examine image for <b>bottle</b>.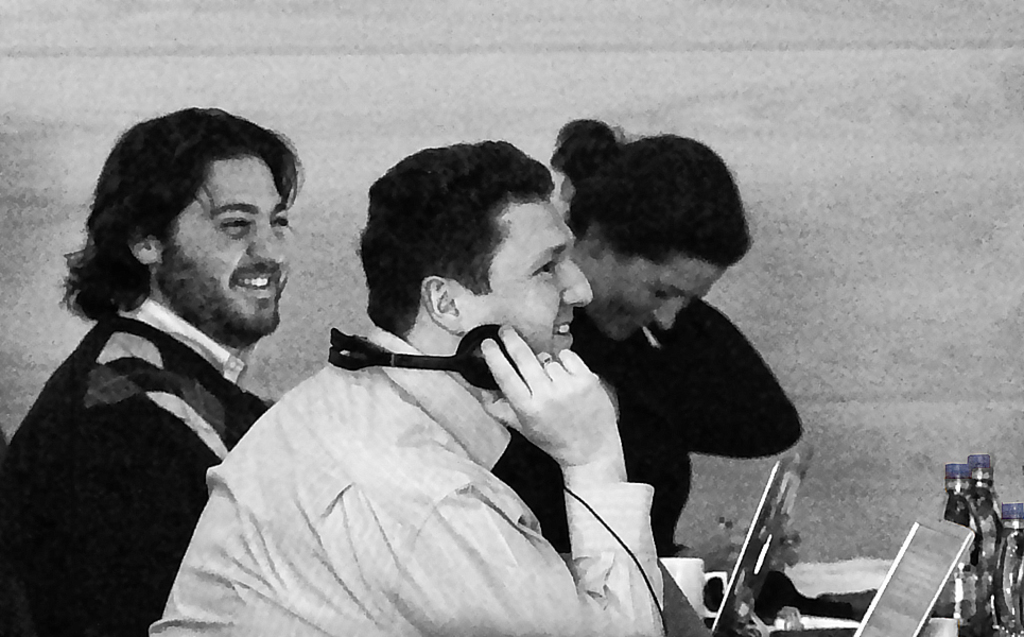
Examination result: box(984, 500, 1023, 636).
